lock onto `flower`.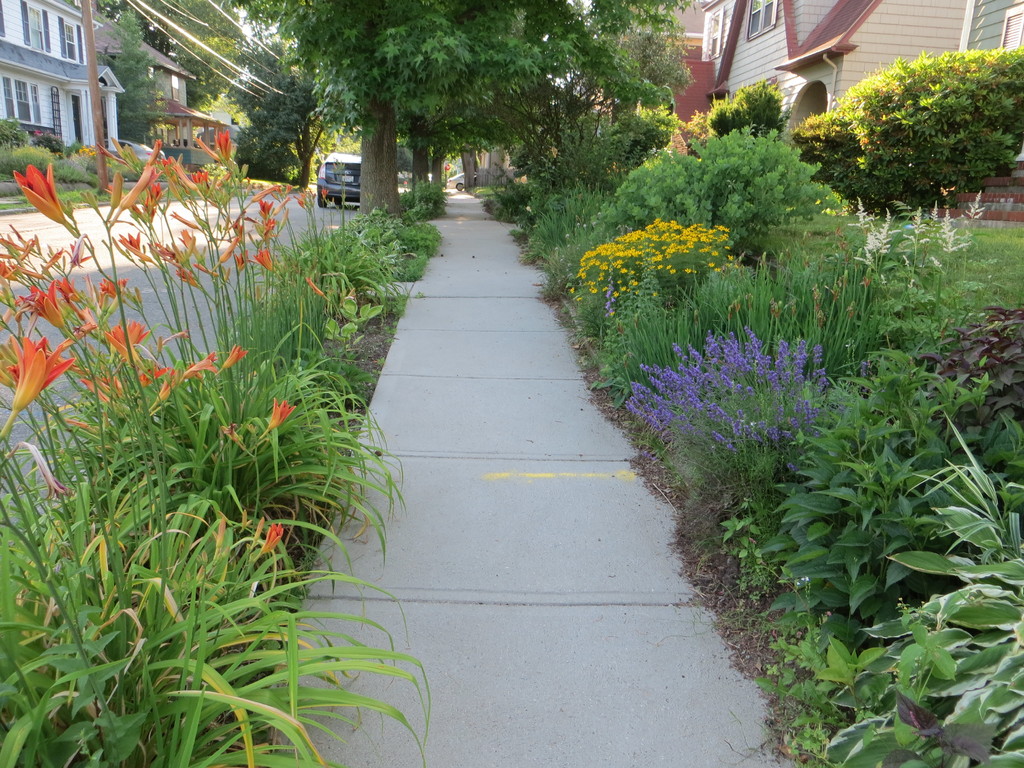
Locked: (x1=271, y1=399, x2=298, y2=428).
